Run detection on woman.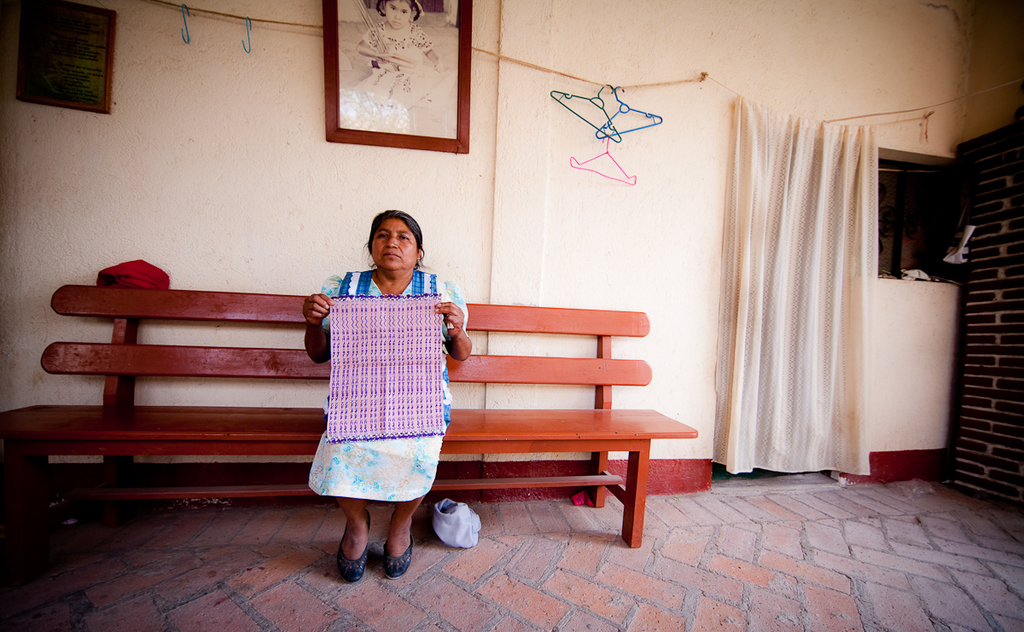
Result: {"x1": 292, "y1": 206, "x2": 444, "y2": 596}.
